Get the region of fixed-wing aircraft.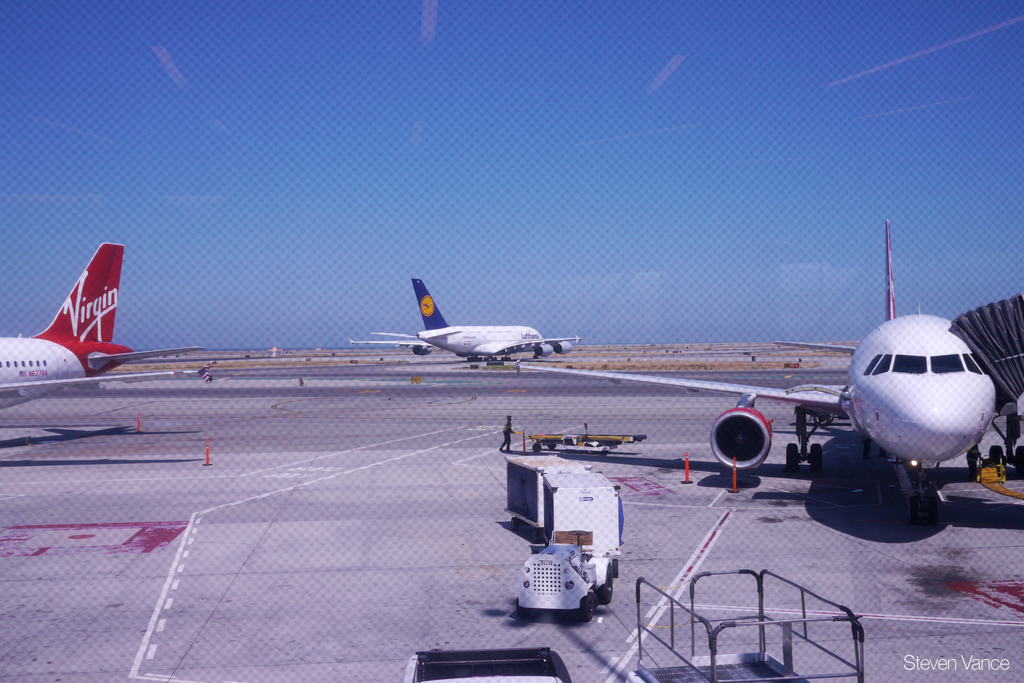
<region>514, 216, 1023, 514</region>.
